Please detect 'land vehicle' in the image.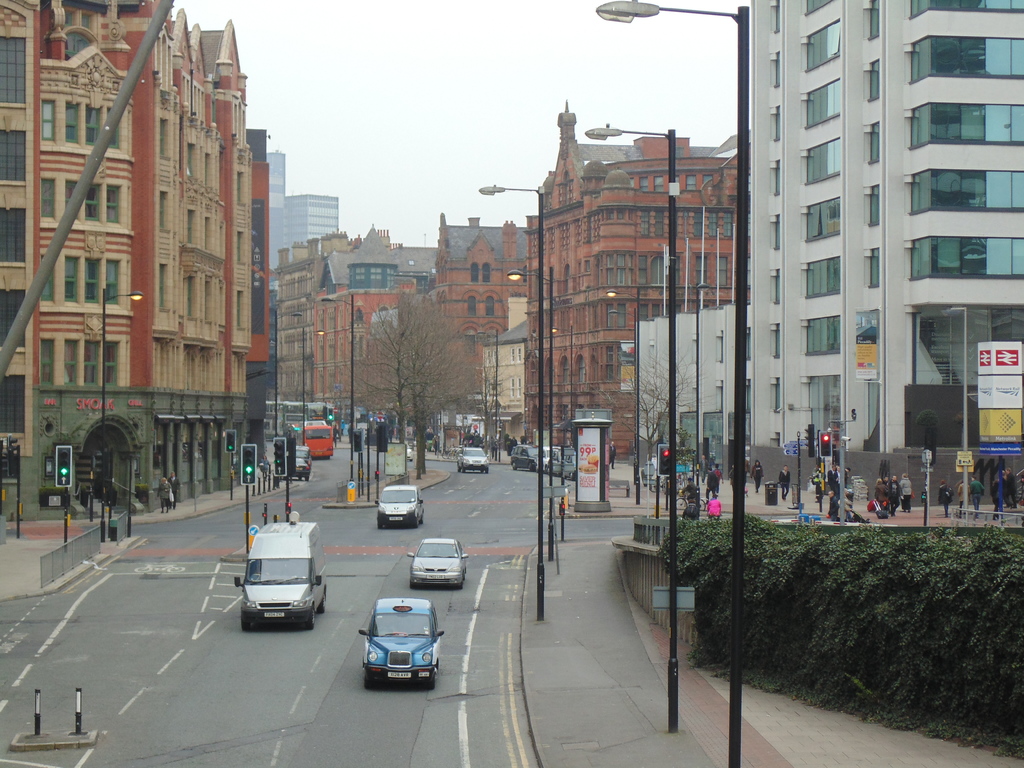
236,519,326,630.
